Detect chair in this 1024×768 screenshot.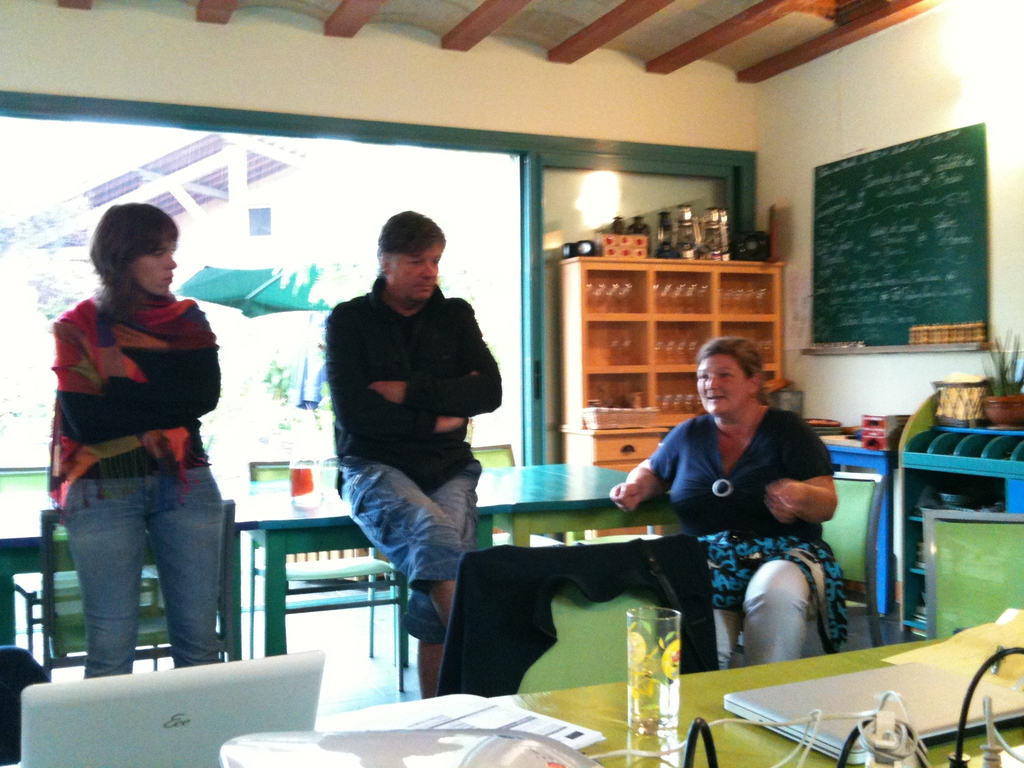
Detection: <box>31,502,232,696</box>.
